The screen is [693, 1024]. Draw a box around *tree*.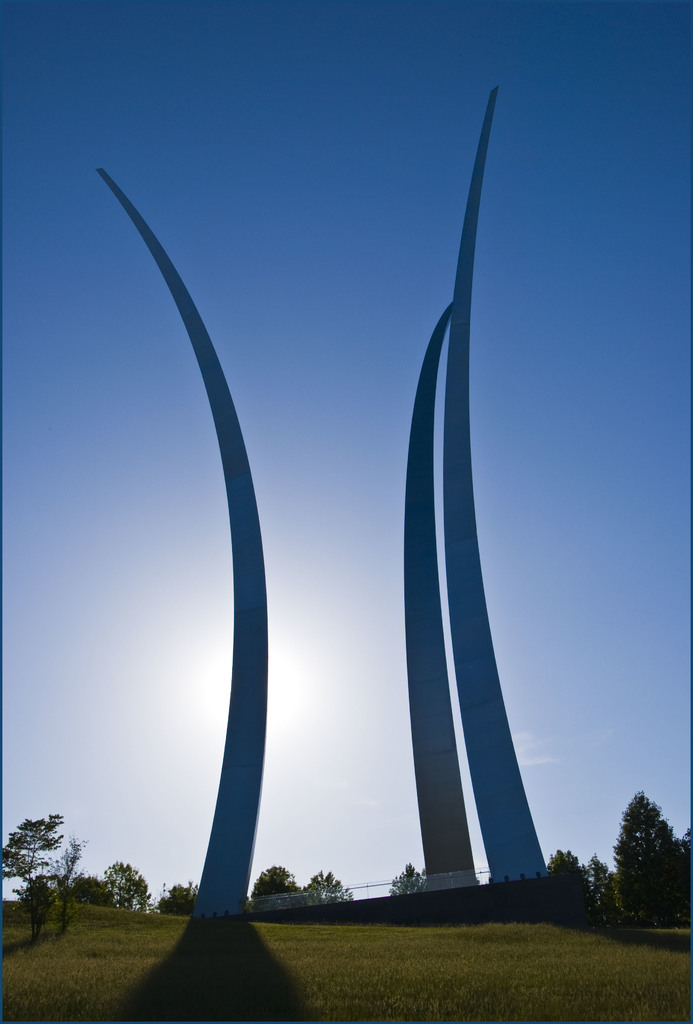
{"x1": 537, "y1": 850, "x2": 607, "y2": 929}.
